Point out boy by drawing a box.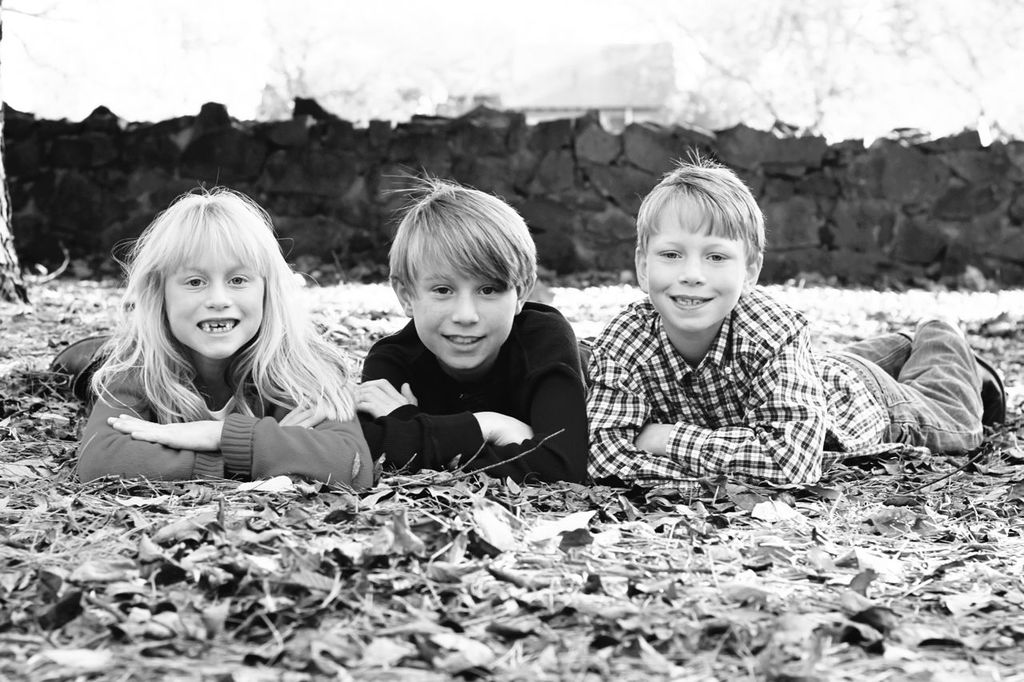
l=584, t=161, r=1006, b=493.
